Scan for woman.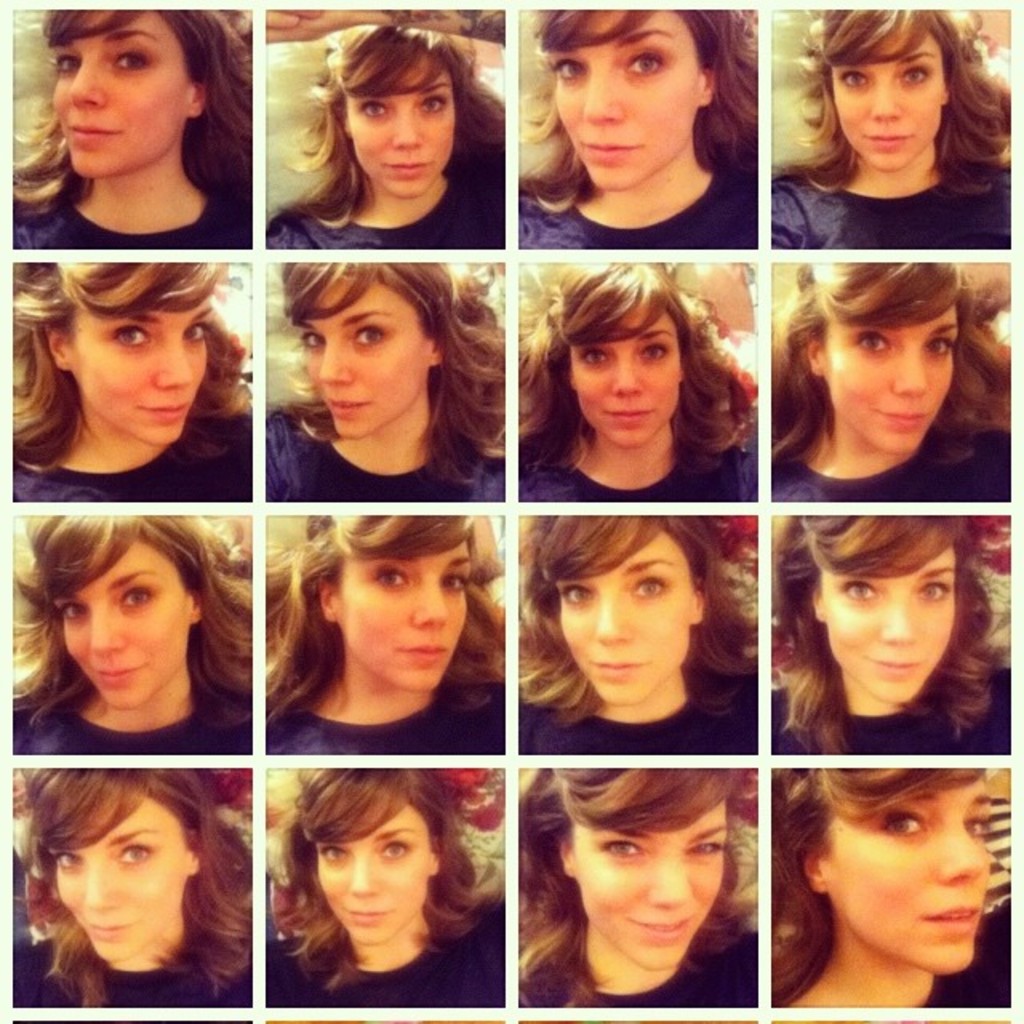
Scan result: 774 770 1010 1005.
